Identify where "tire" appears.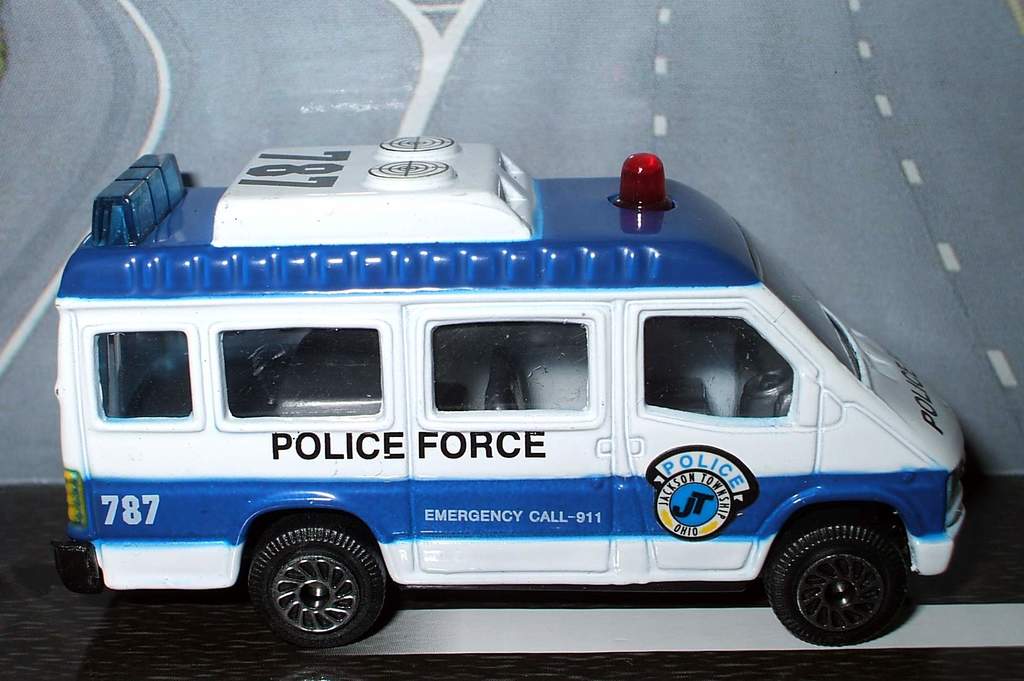
Appears at <region>764, 513, 917, 650</region>.
